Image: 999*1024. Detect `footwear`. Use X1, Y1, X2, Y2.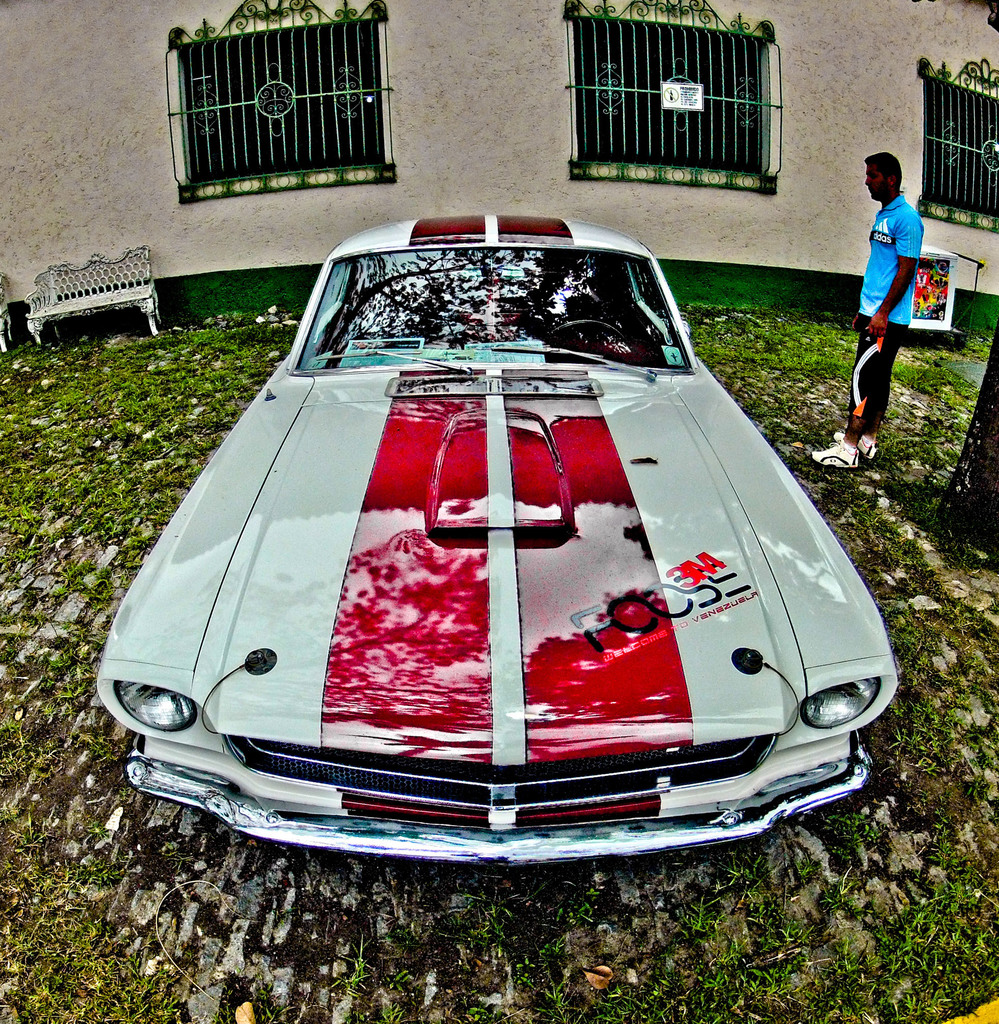
814, 442, 861, 468.
